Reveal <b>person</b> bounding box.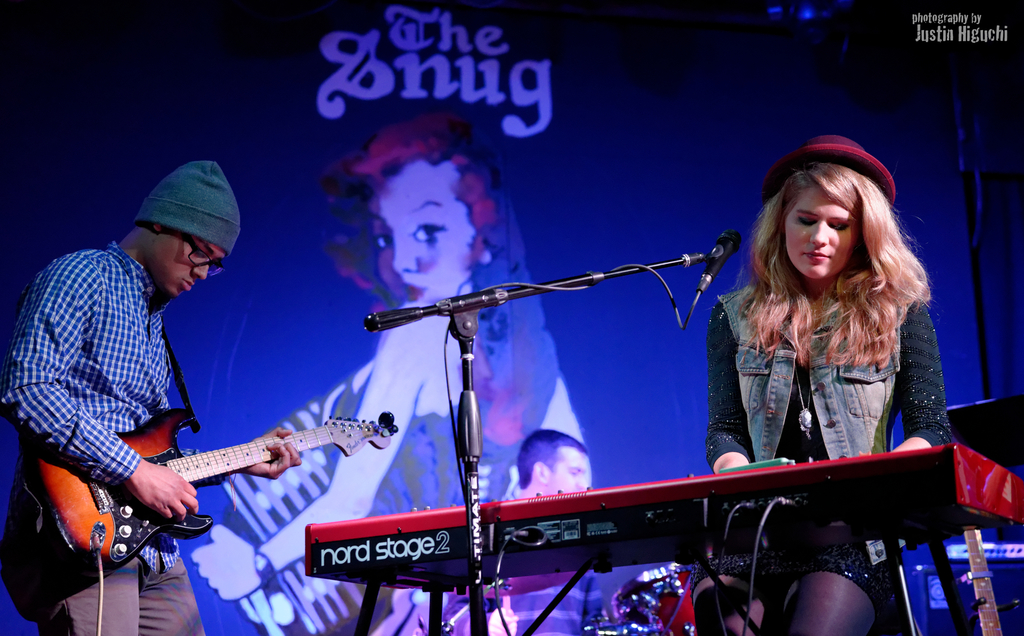
Revealed: box=[190, 113, 561, 635].
